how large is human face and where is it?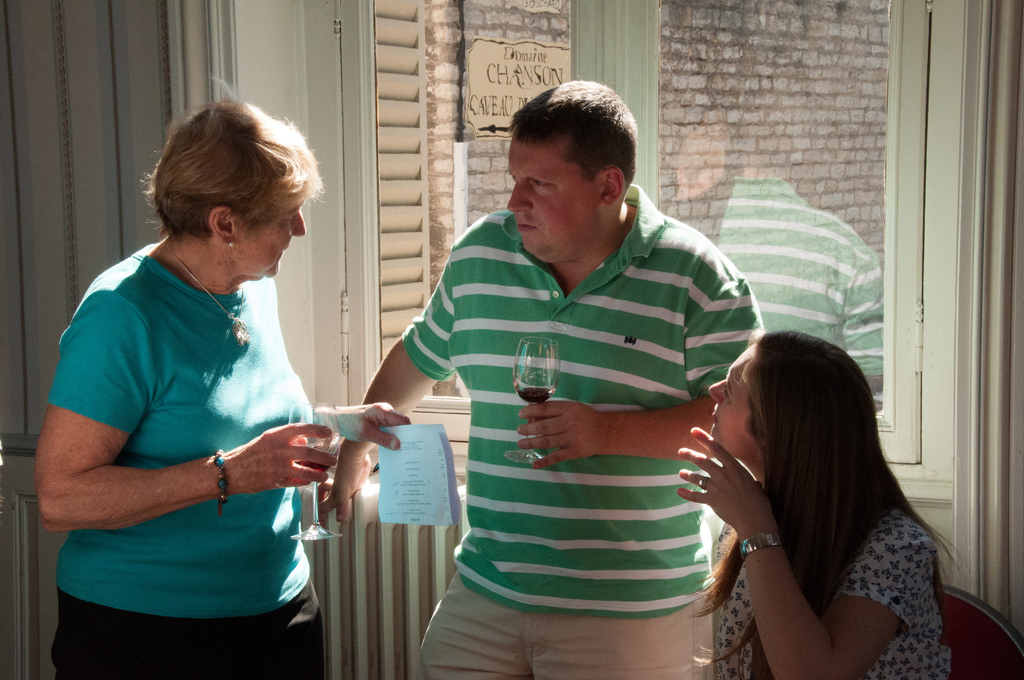
Bounding box: (x1=246, y1=194, x2=305, y2=279).
